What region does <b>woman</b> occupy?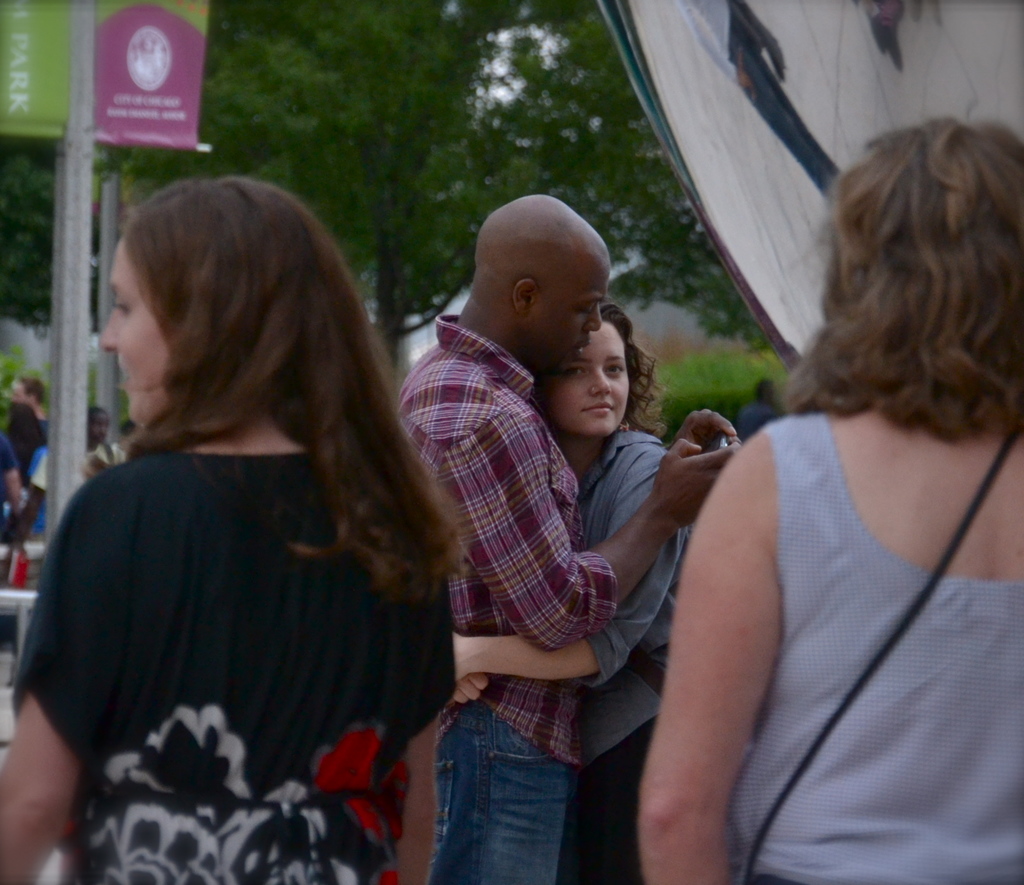
[x1=636, y1=124, x2=1023, y2=884].
